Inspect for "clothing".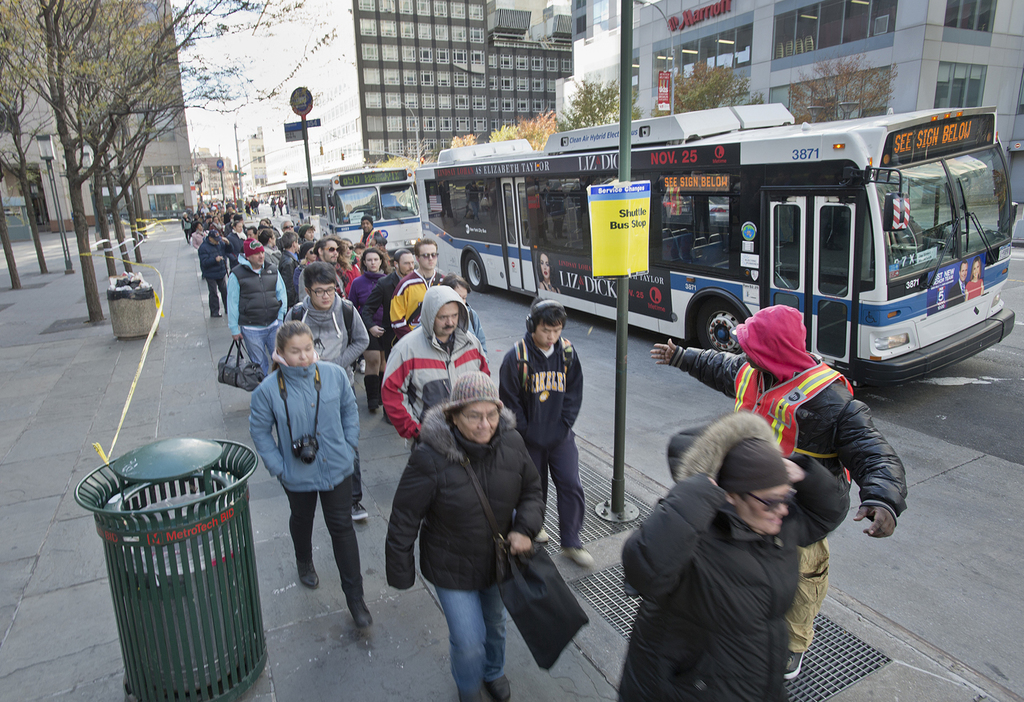
Inspection: region(947, 277, 967, 307).
